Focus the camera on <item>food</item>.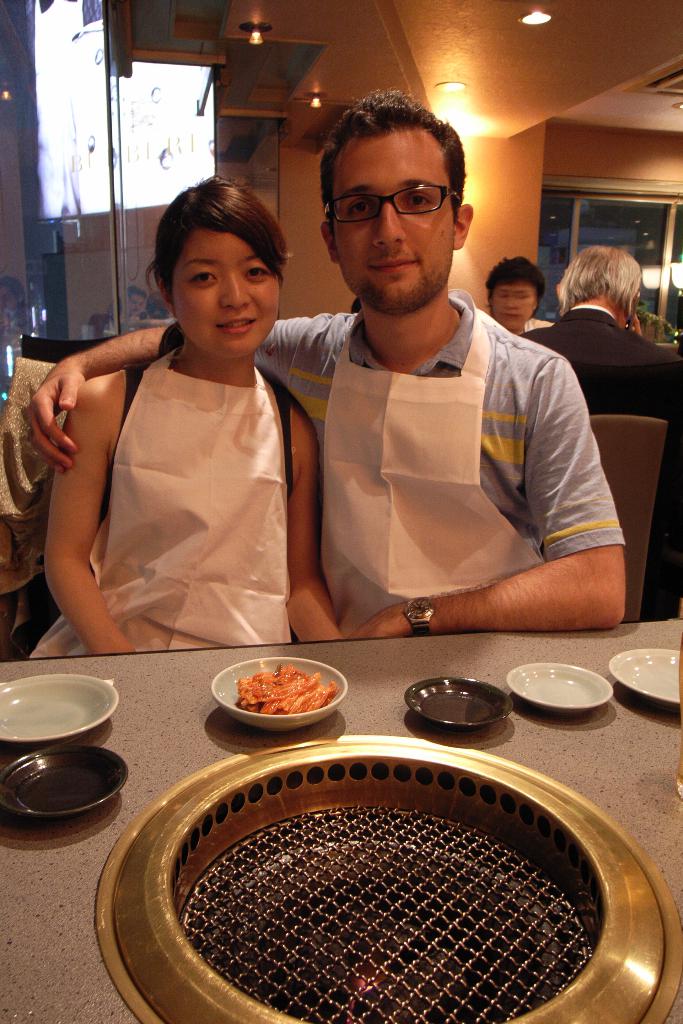
Focus region: Rect(235, 662, 347, 719).
